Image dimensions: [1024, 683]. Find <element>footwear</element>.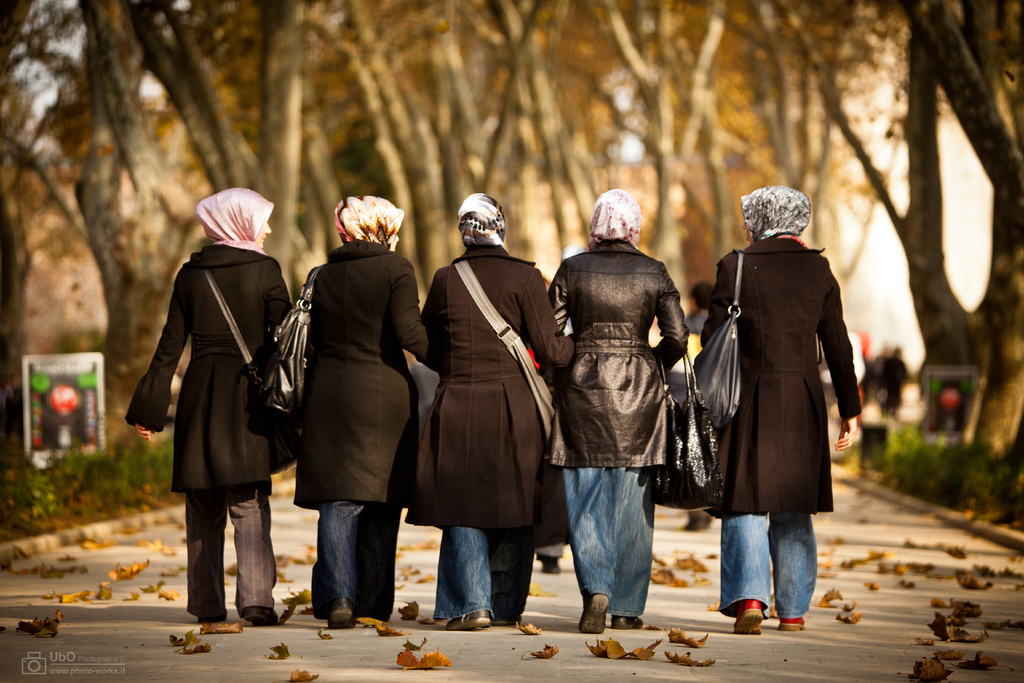
Rect(538, 554, 562, 575).
